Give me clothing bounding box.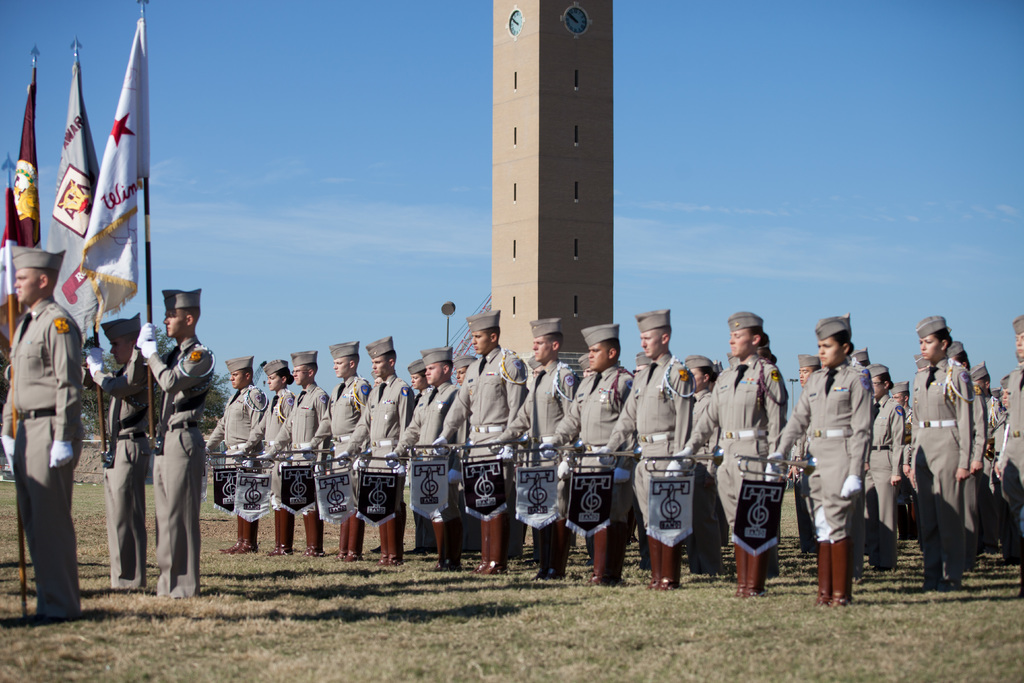
<box>301,378,366,472</box>.
